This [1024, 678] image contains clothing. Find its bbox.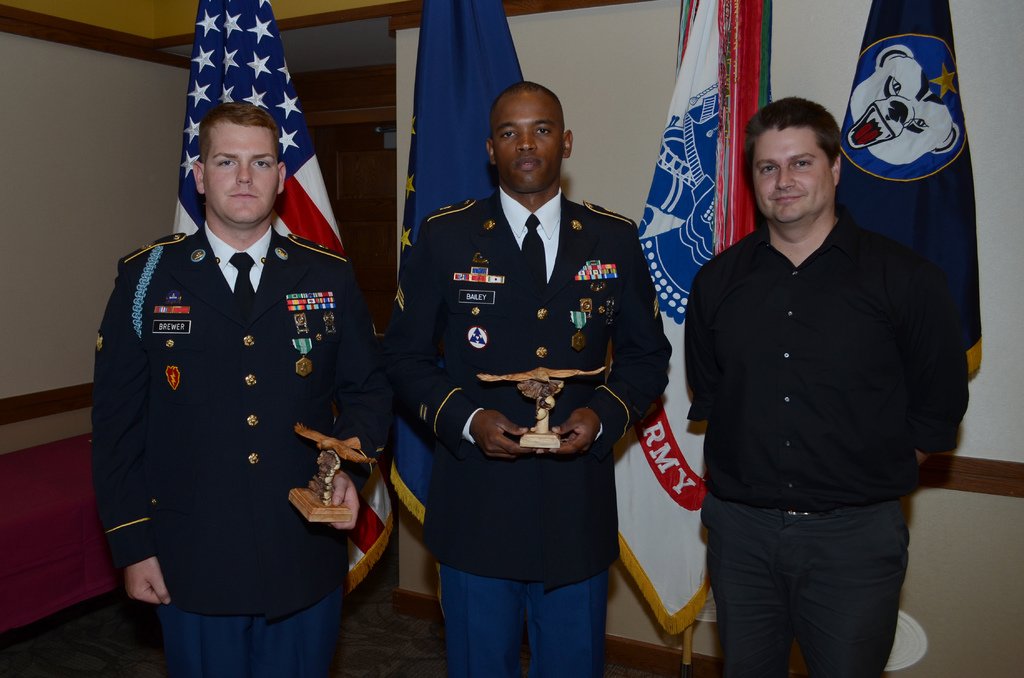
bbox(82, 184, 373, 640).
